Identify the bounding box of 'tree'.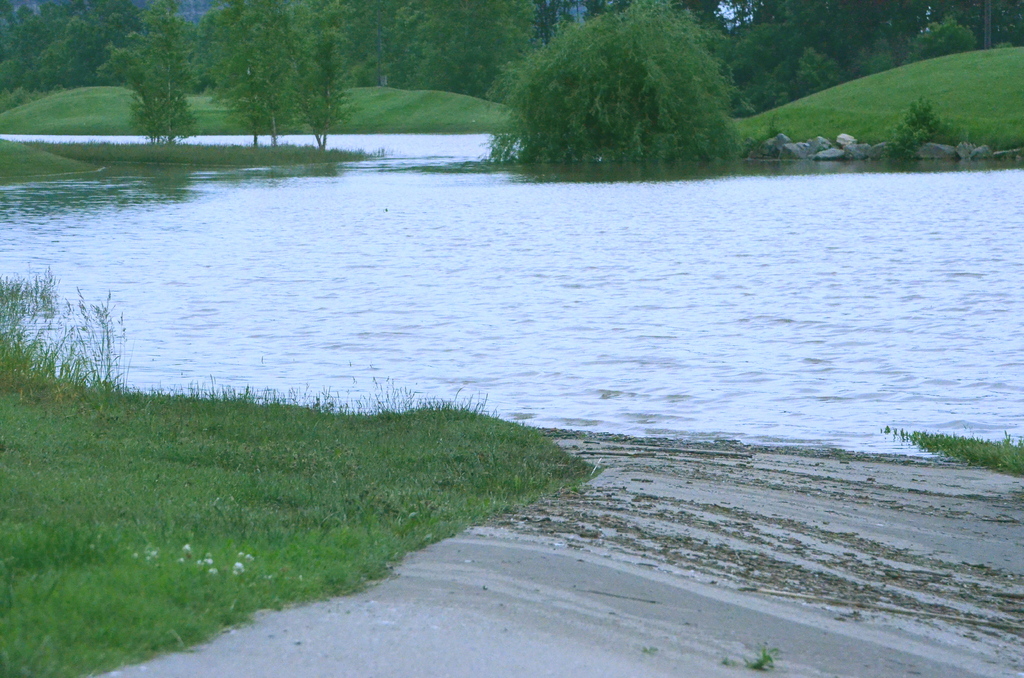
(0,6,77,104).
